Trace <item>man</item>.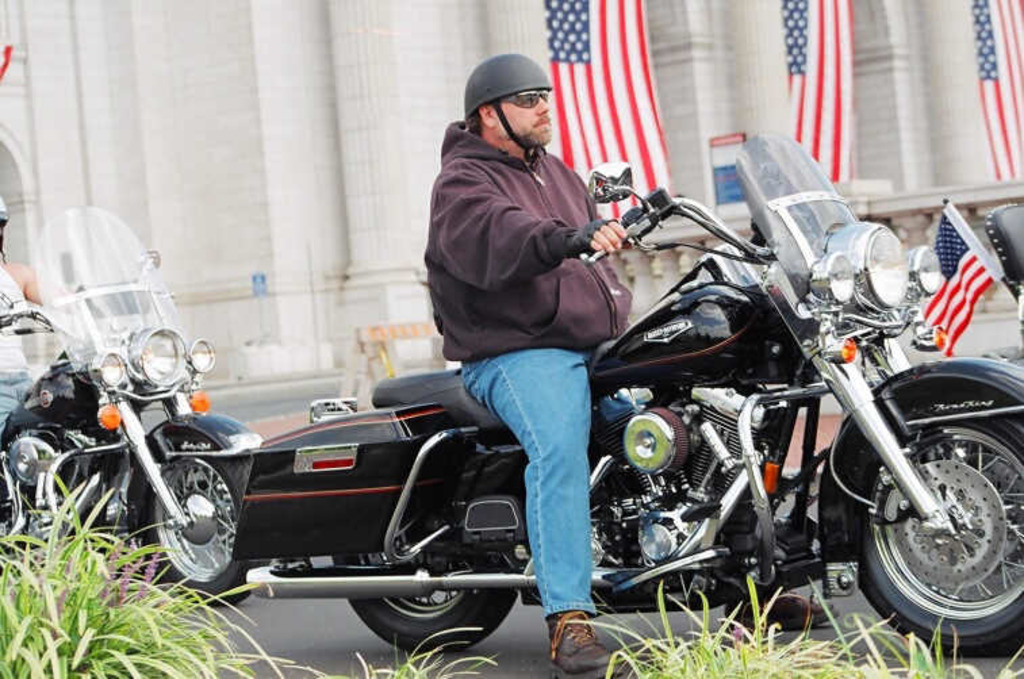
Traced to [143,143,854,625].
